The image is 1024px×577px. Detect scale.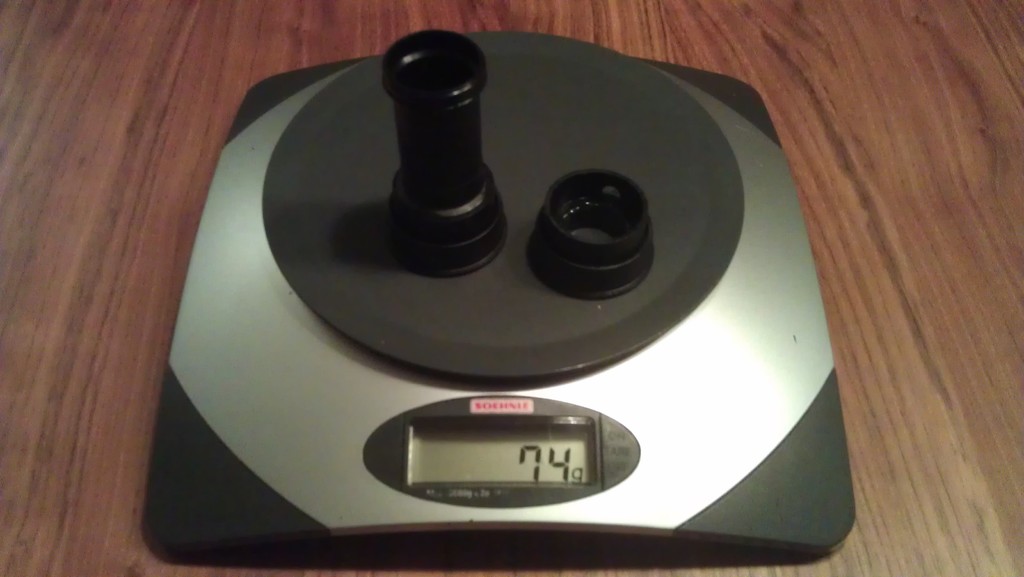
Detection: [left=145, top=30, right=854, bottom=553].
